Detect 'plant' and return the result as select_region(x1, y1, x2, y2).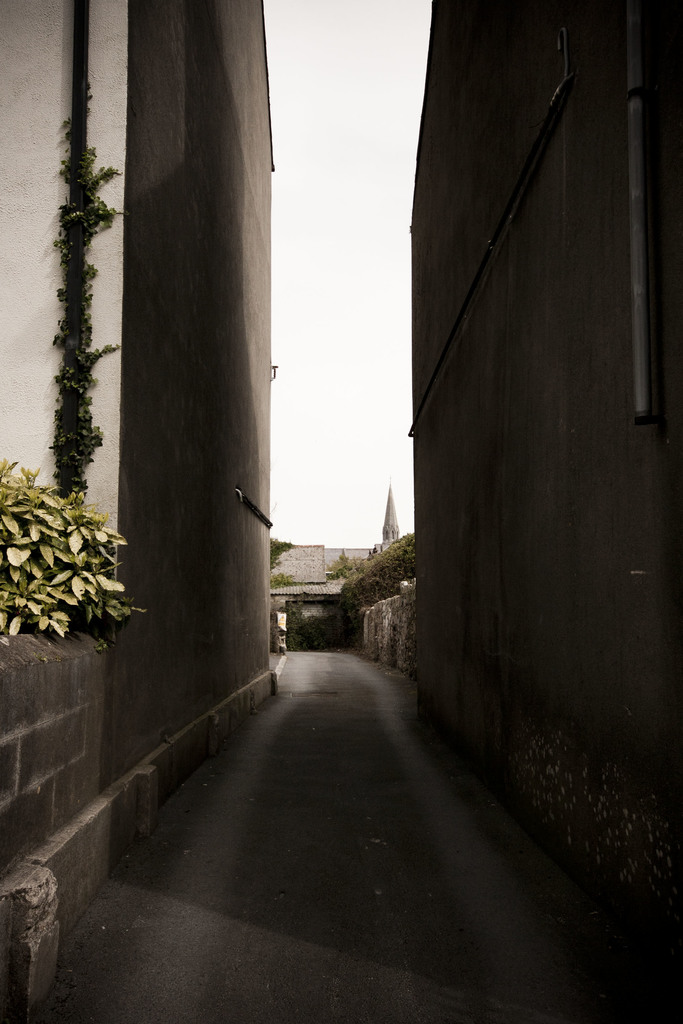
select_region(340, 529, 424, 615).
